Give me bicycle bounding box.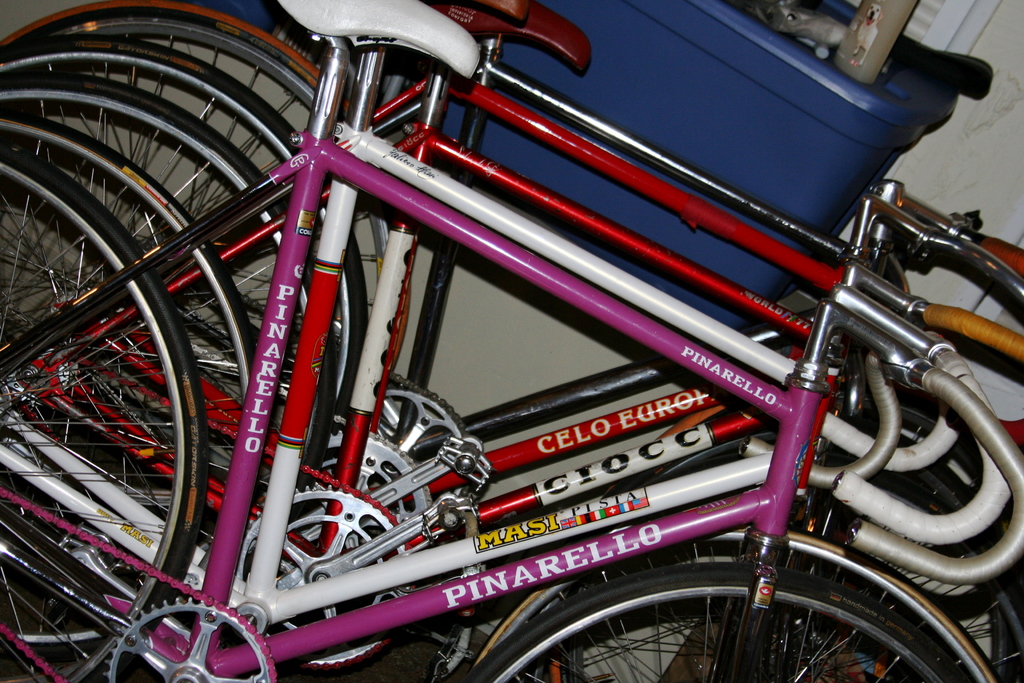
l=4, t=74, r=1023, b=682.
